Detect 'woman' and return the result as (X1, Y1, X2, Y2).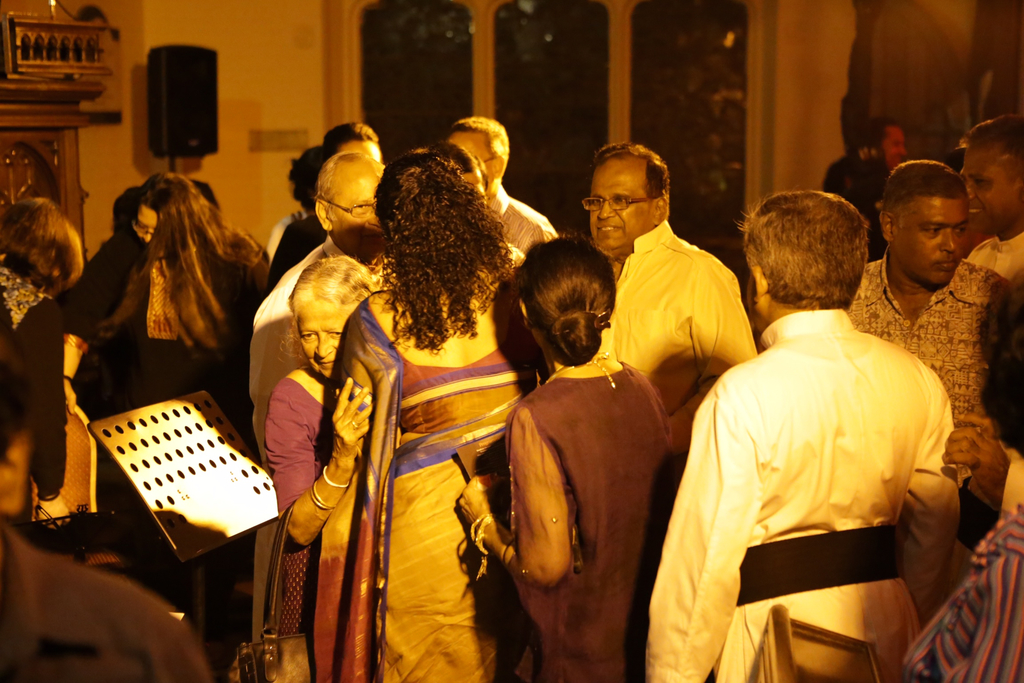
(0, 200, 91, 336).
